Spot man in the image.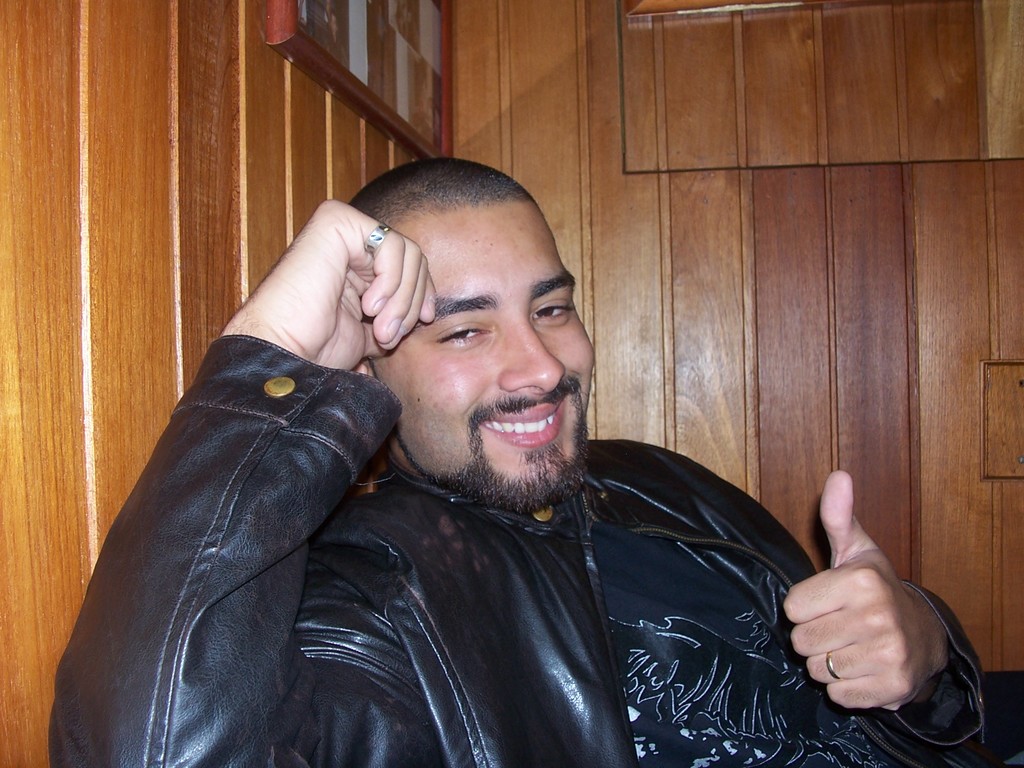
man found at x1=79 y1=136 x2=909 y2=764.
